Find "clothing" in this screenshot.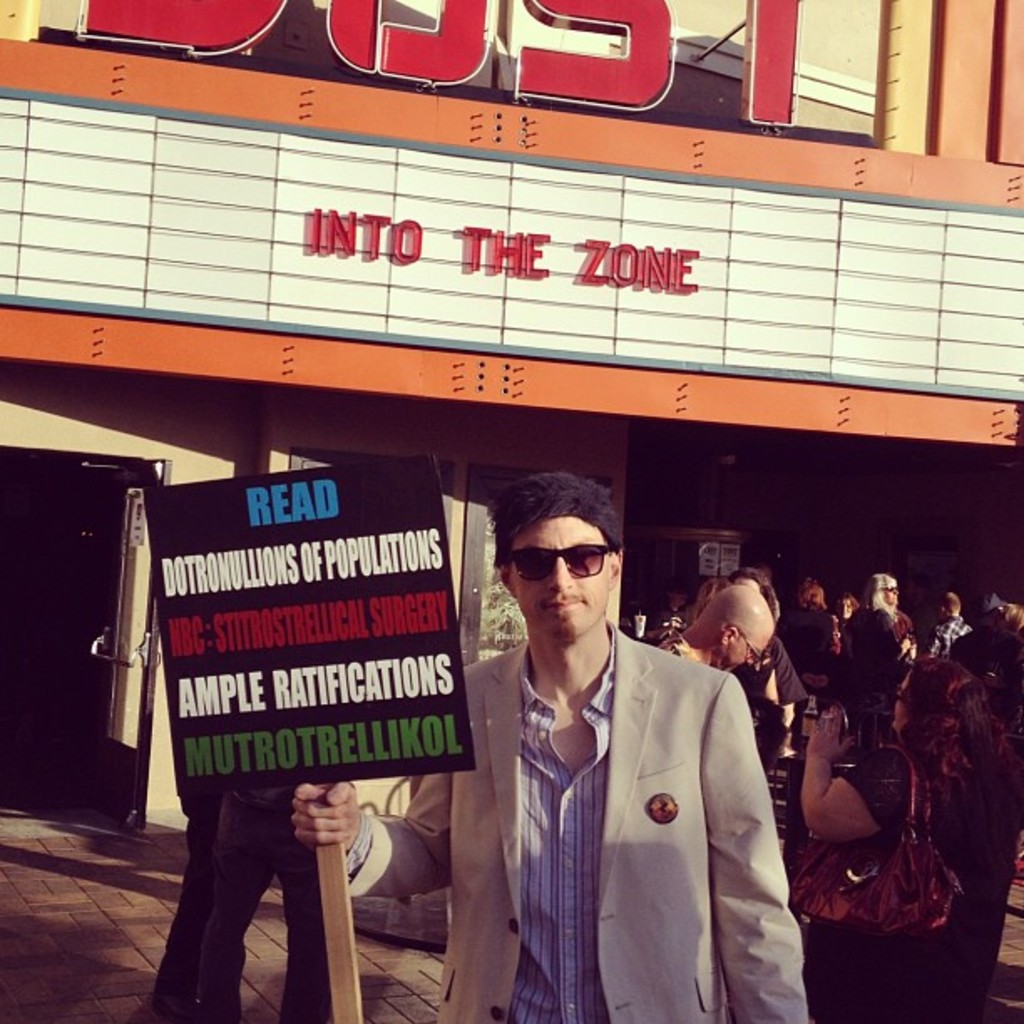
The bounding box for "clothing" is Rect(738, 649, 806, 862).
